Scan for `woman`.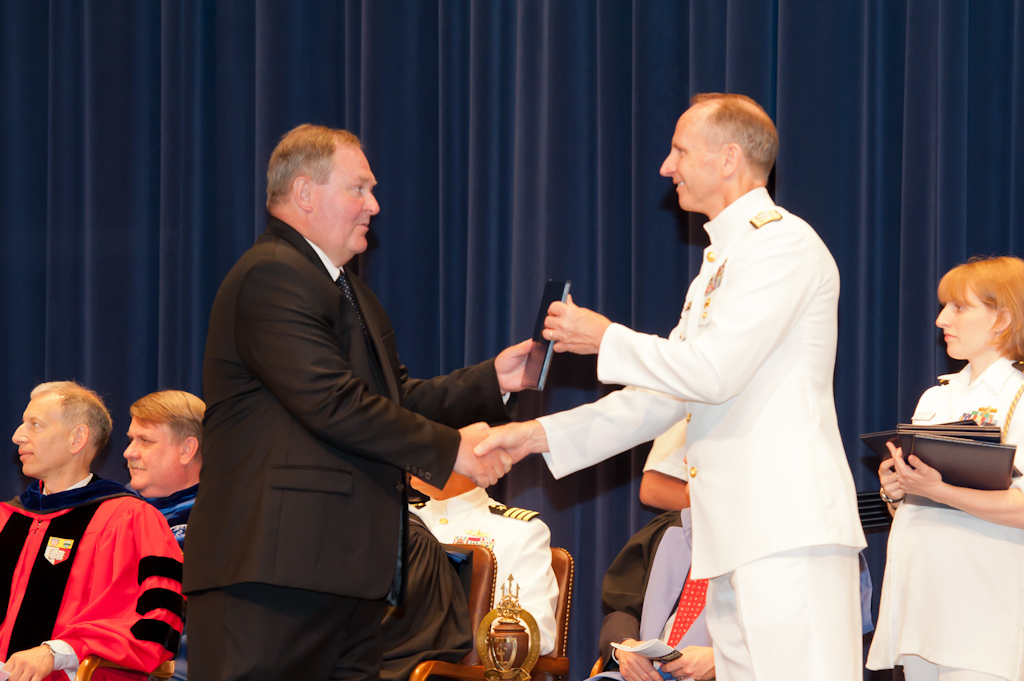
Scan result: (865,253,1014,669).
